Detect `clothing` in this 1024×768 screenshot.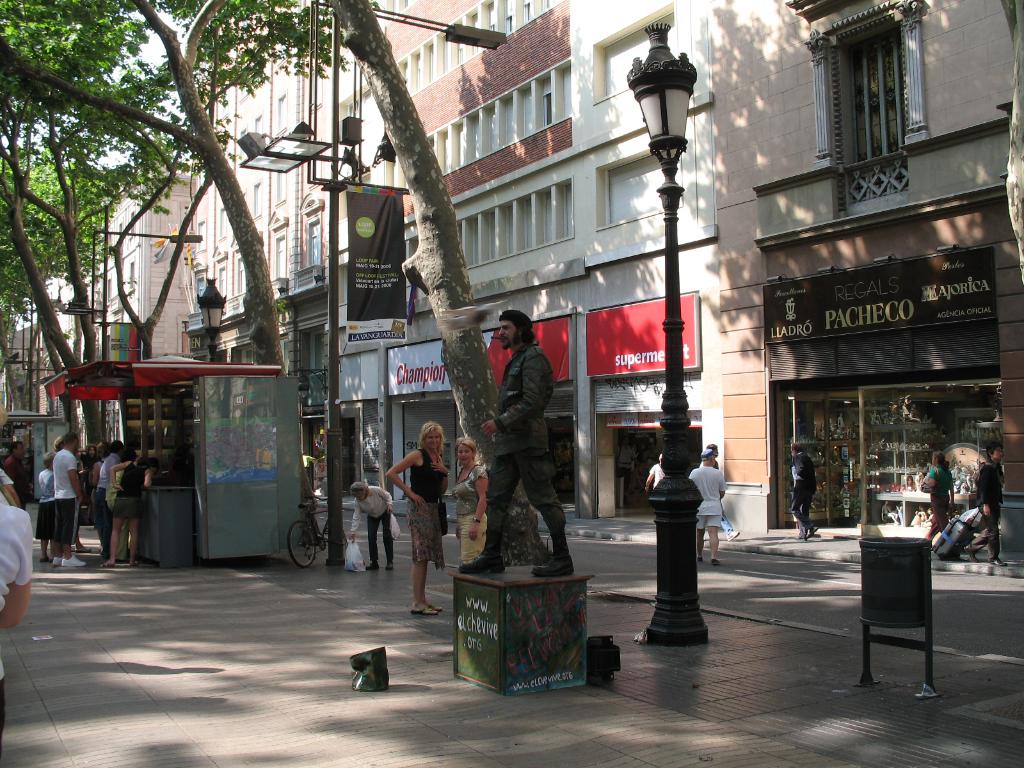
Detection: <bbox>648, 465, 666, 488</bbox>.
